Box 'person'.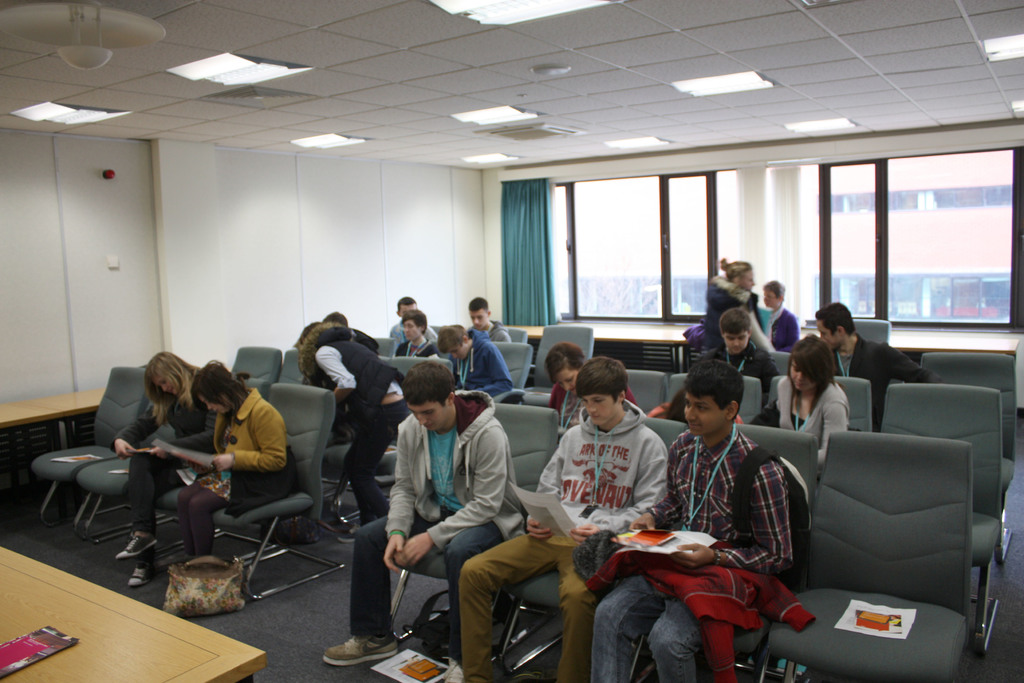
{"x1": 762, "y1": 281, "x2": 800, "y2": 350}.
